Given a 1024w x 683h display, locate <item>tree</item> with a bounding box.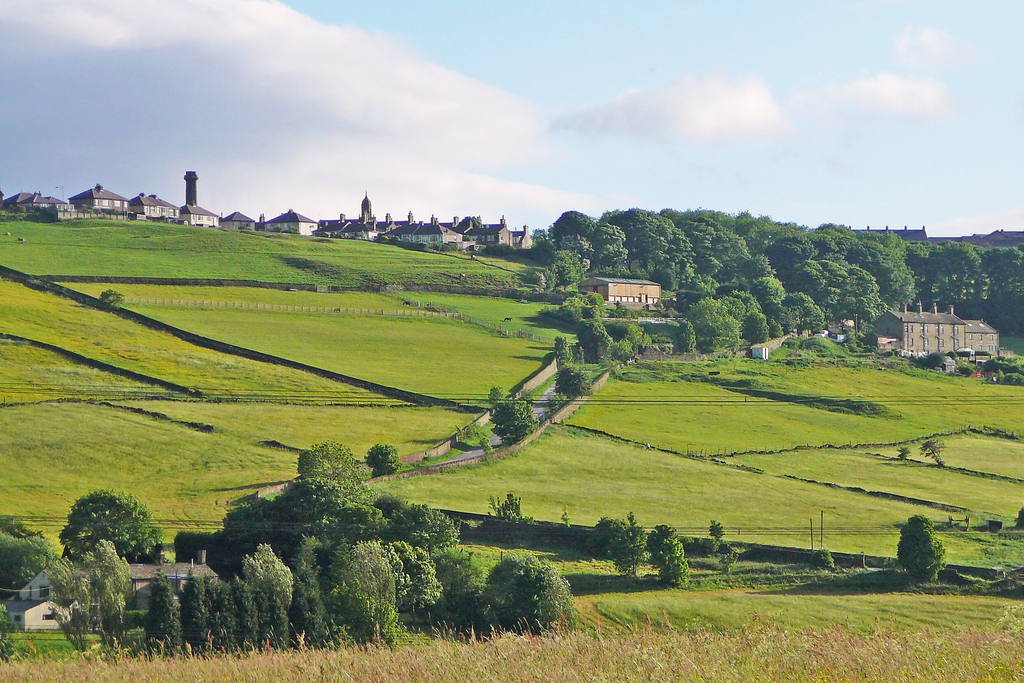
Located: region(550, 357, 594, 407).
